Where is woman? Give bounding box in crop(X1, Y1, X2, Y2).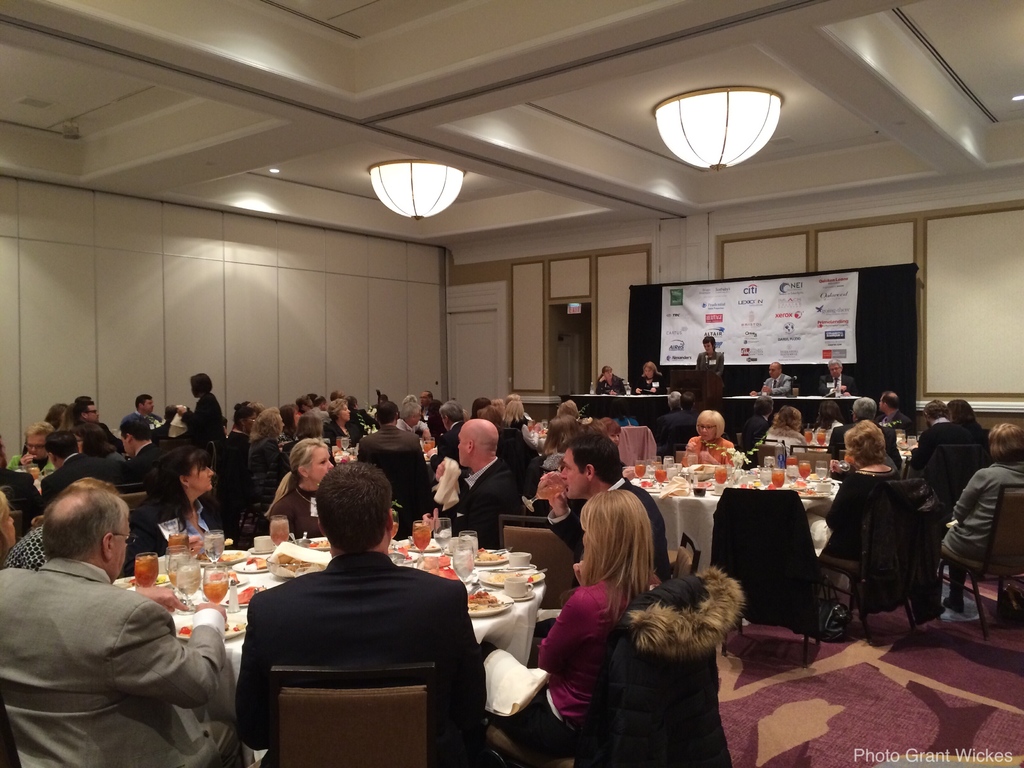
crop(58, 404, 77, 431).
